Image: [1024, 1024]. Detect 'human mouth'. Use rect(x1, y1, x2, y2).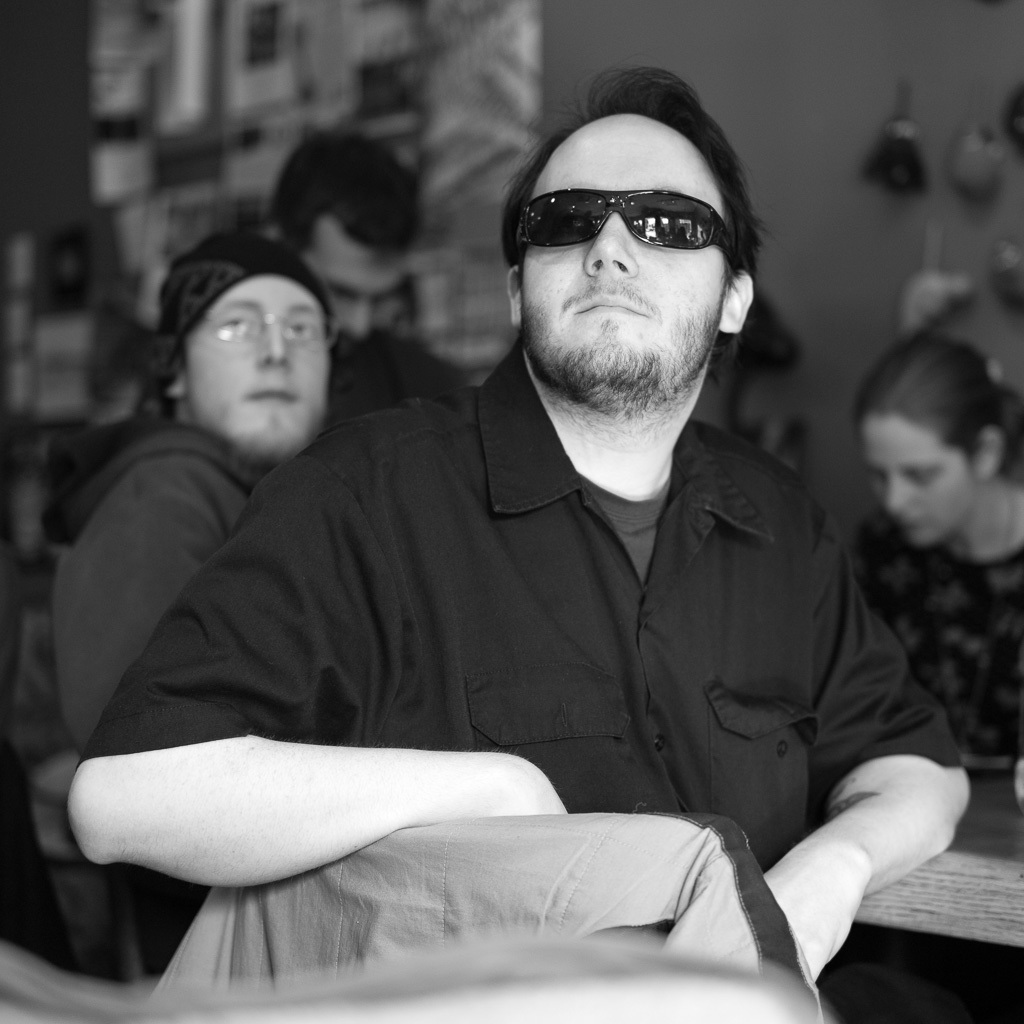
rect(903, 515, 921, 535).
